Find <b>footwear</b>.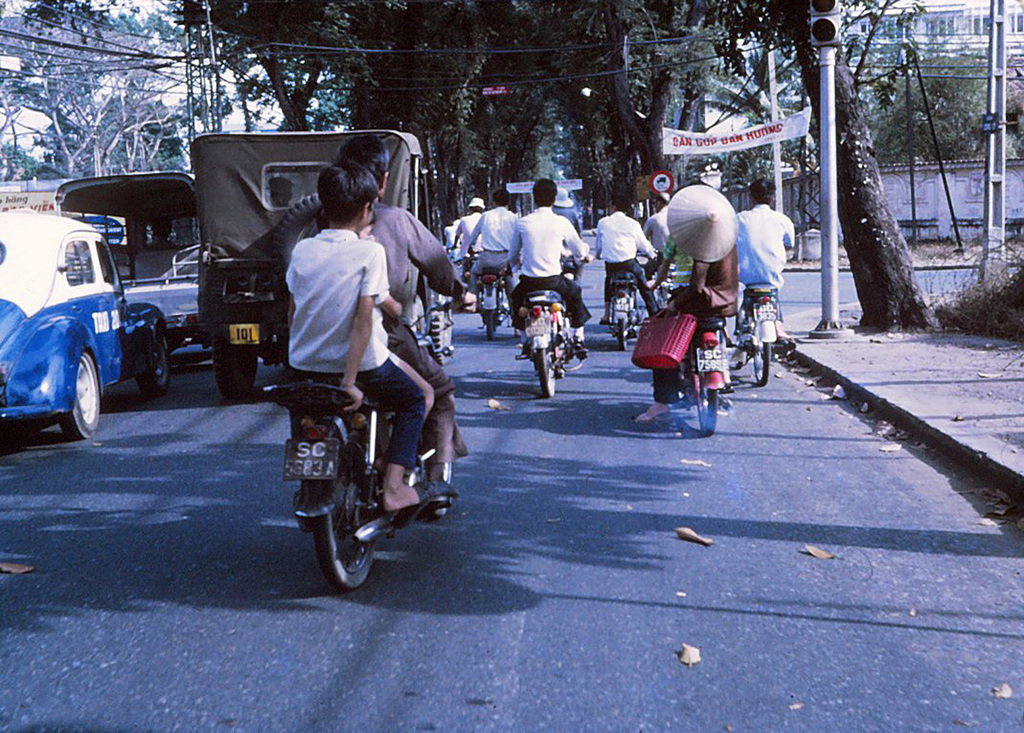
[573, 339, 592, 364].
